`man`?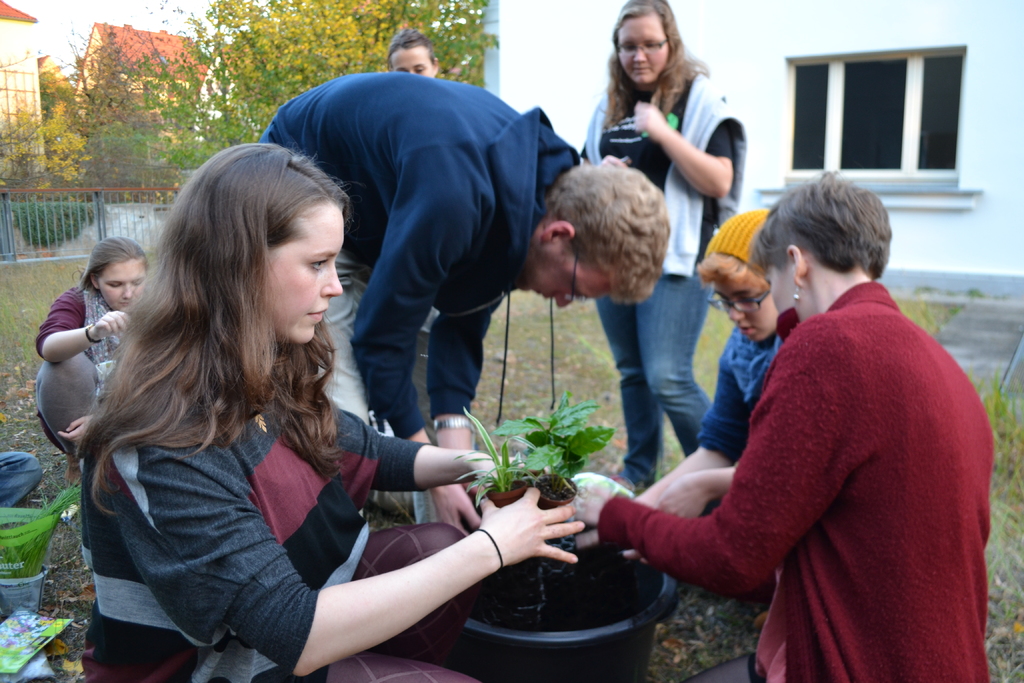
pyautogui.locateOnScreen(263, 76, 670, 532)
